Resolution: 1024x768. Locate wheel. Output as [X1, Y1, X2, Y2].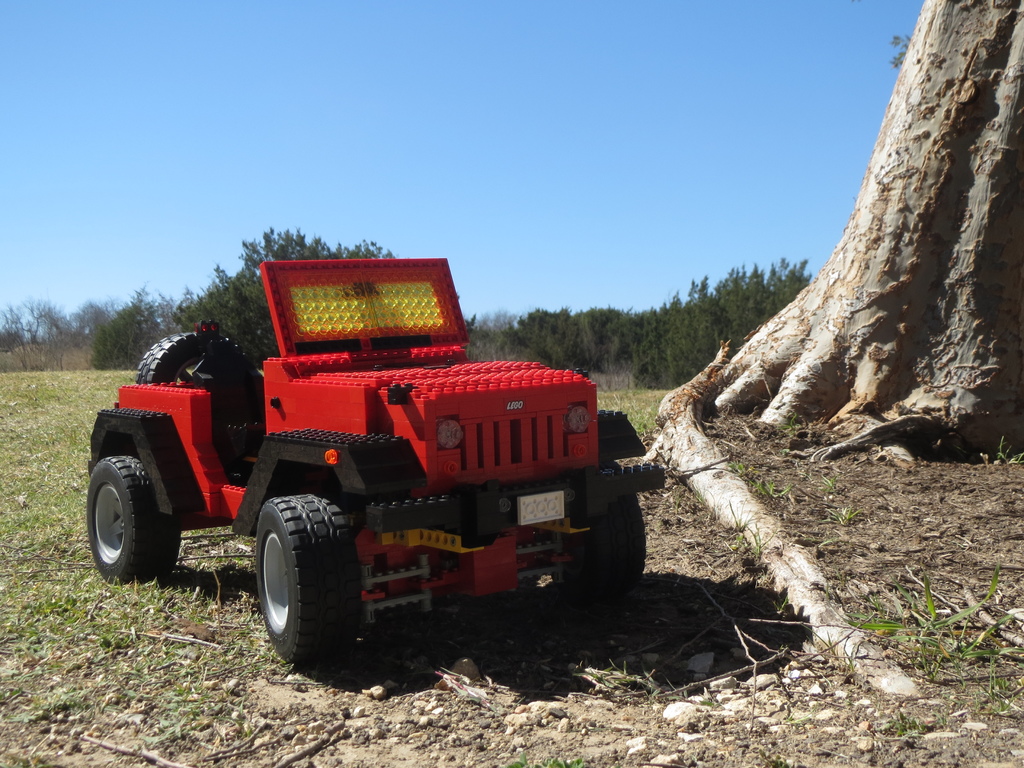
[86, 452, 181, 580].
